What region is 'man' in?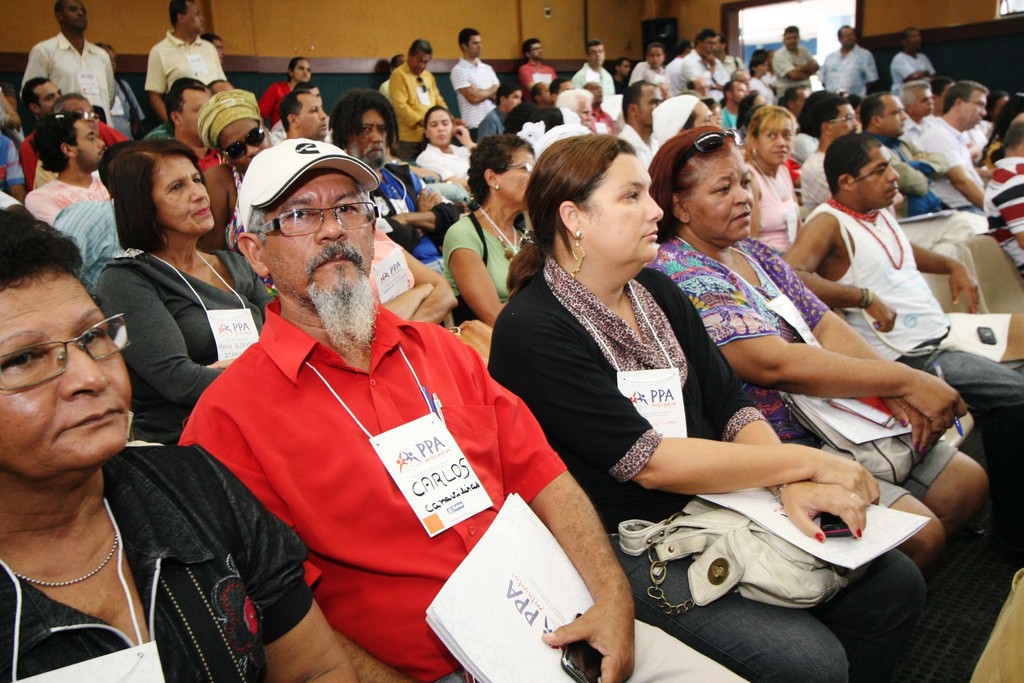
{"x1": 714, "y1": 38, "x2": 743, "y2": 84}.
